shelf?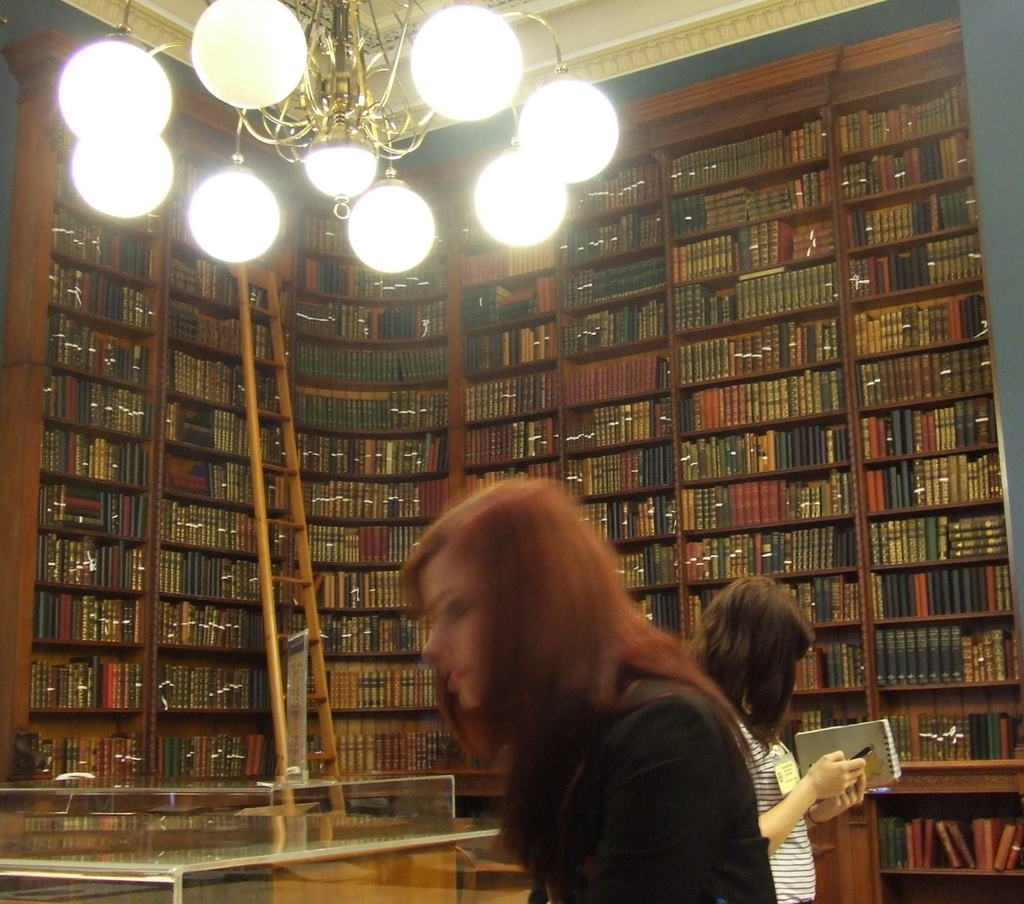
[847,225,990,312]
